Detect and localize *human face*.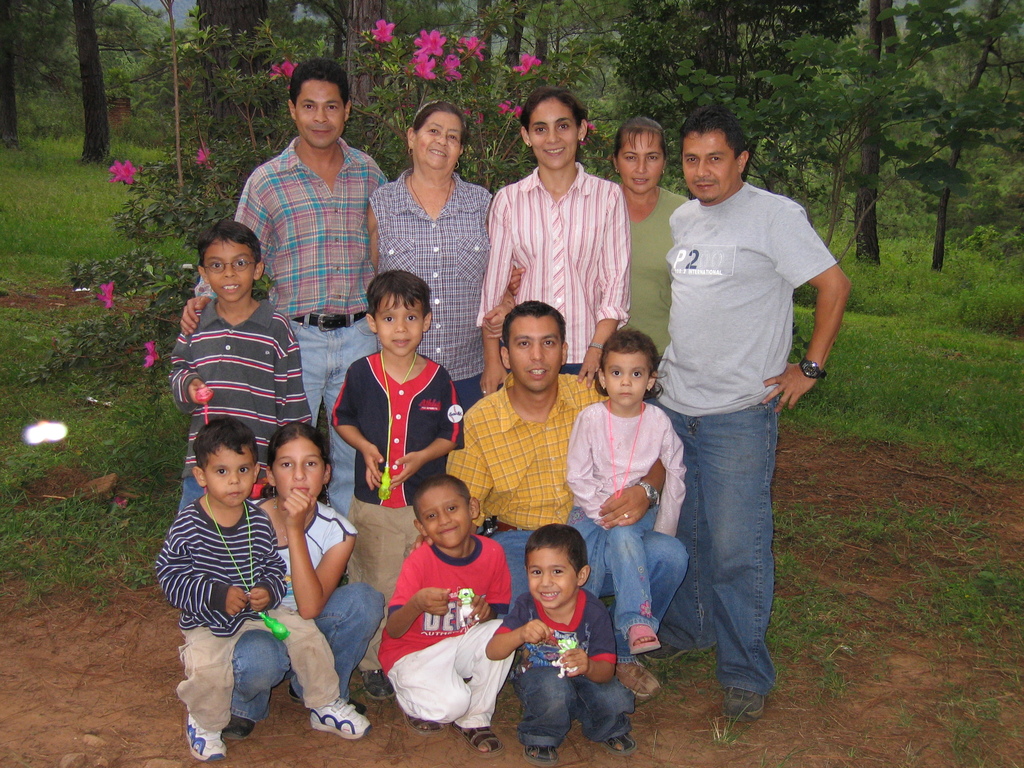
Localized at rect(527, 547, 579, 609).
